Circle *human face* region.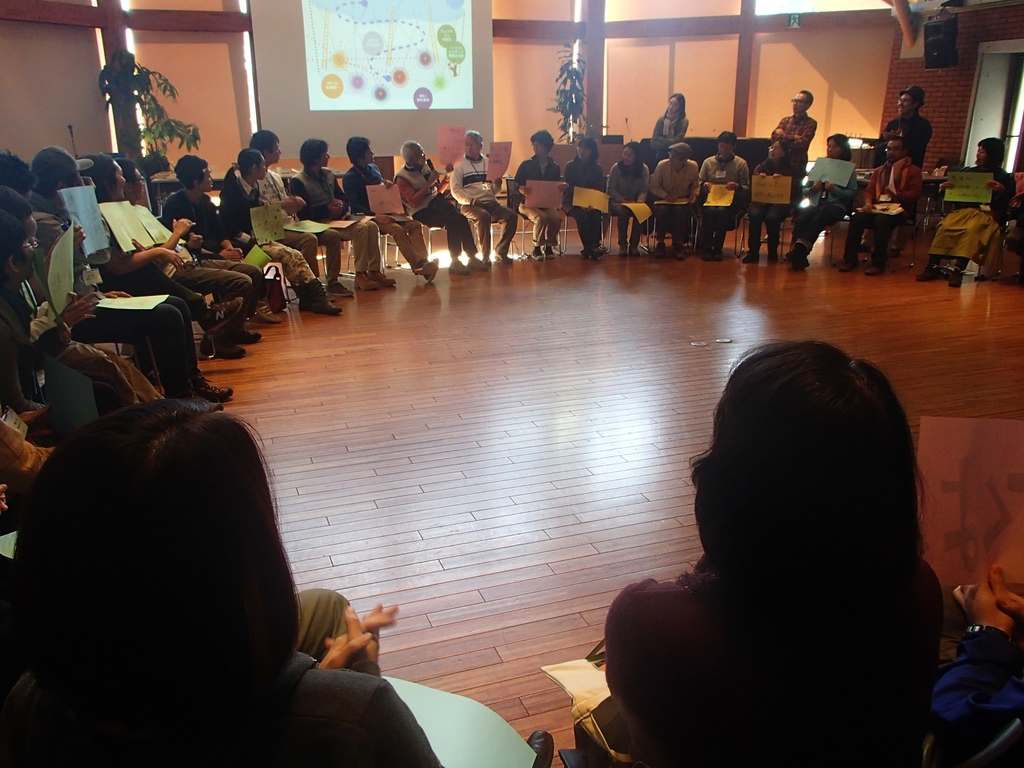
Region: bbox=(533, 141, 545, 155).
